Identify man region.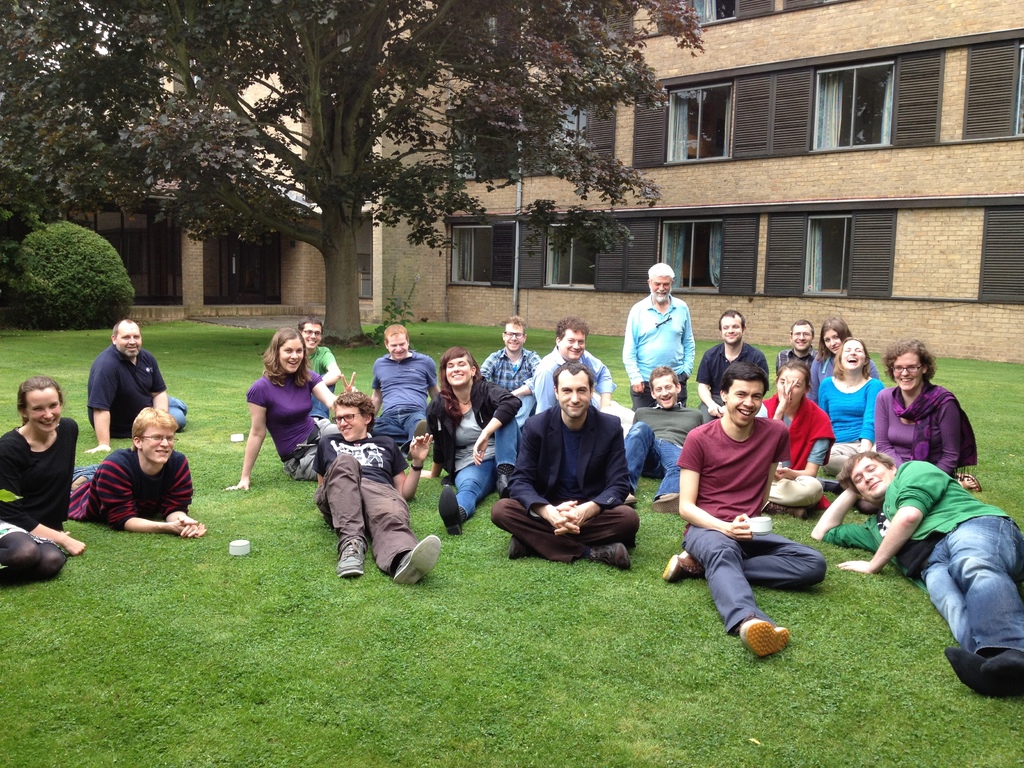
Region: [484,320,534,426].
